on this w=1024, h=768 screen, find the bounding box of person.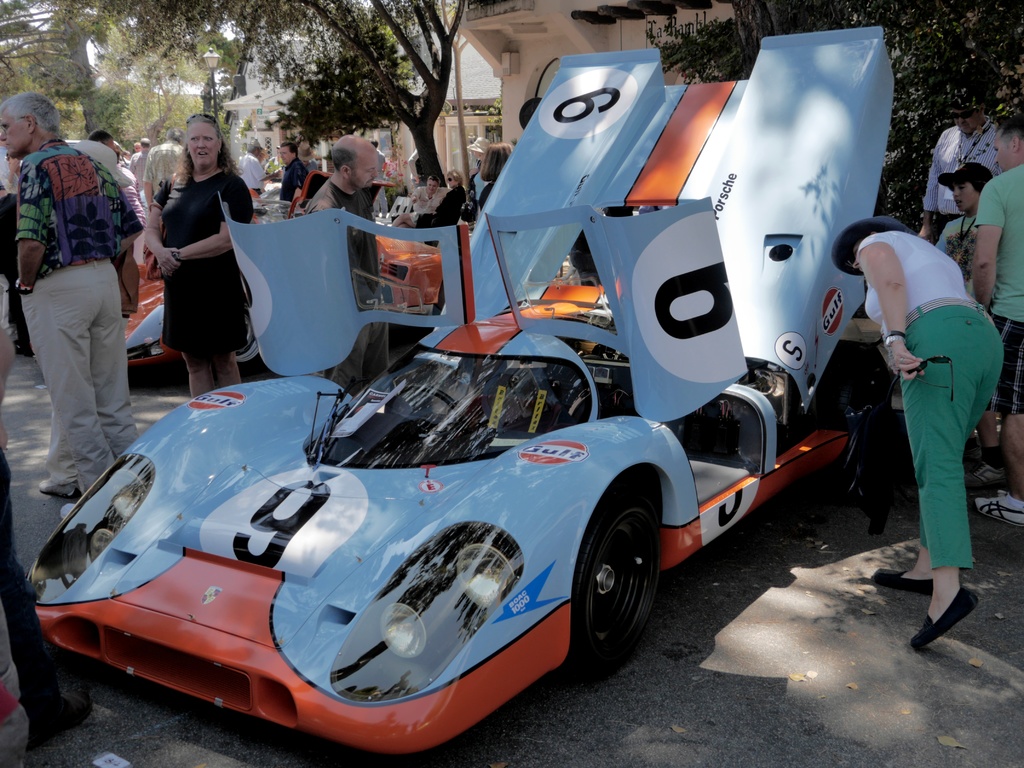
Bounding box: rect(829, 218, 1004, 649).
